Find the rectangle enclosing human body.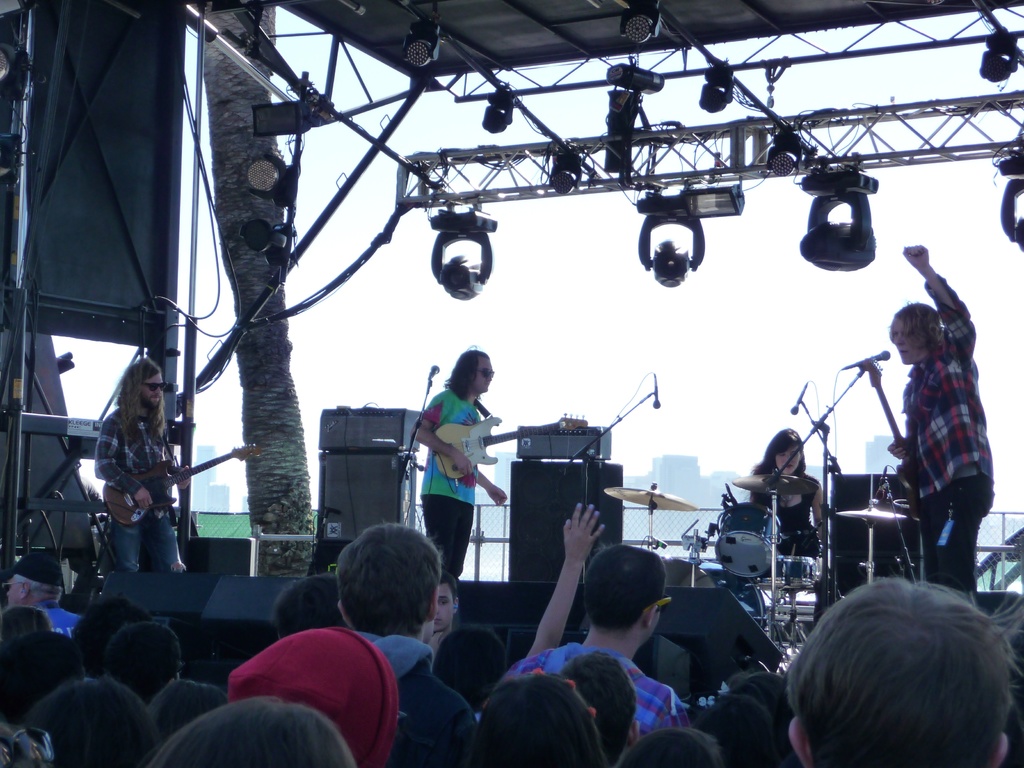
bbox(4, 597, 47, 636).
